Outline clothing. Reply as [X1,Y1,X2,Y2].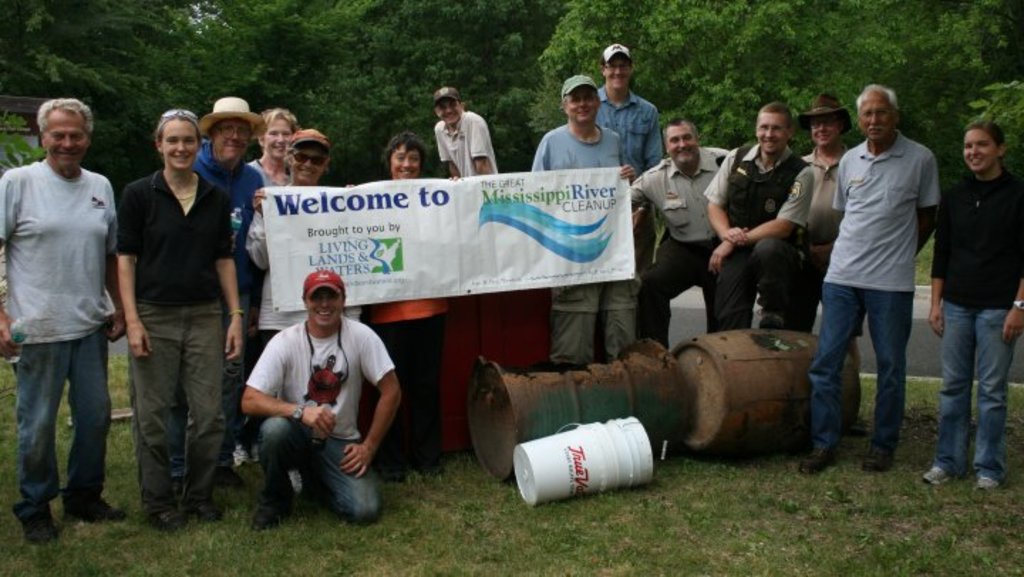
[252,153,289,180].
